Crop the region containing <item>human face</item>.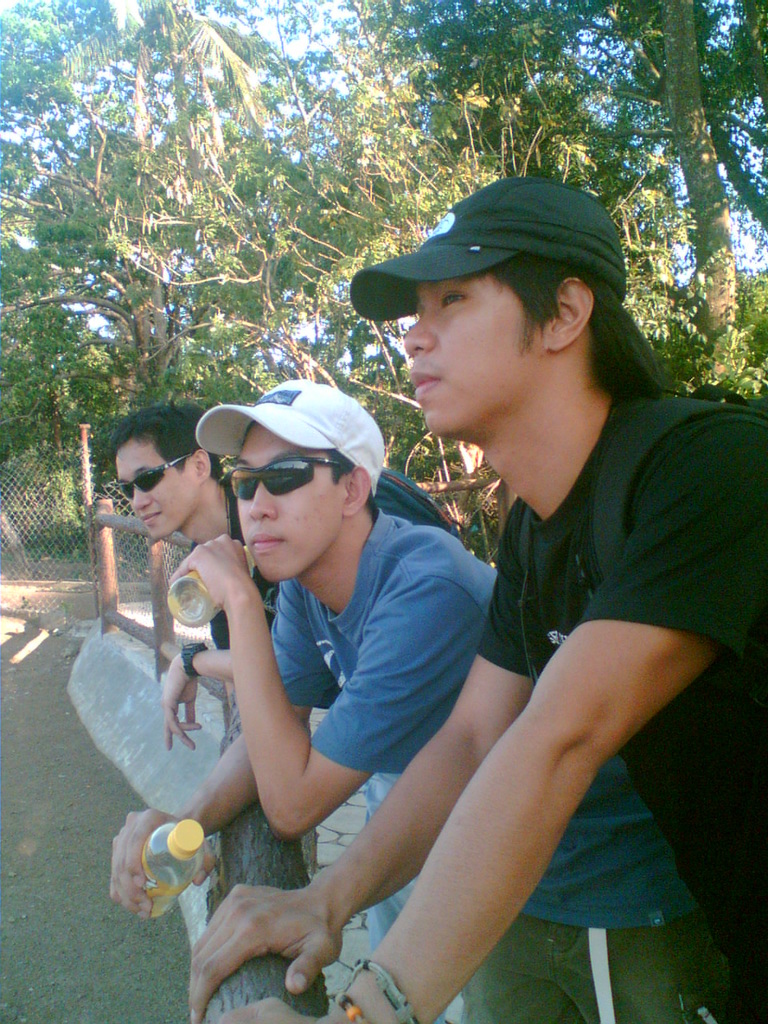
Crop region: 401 275 542 436.
